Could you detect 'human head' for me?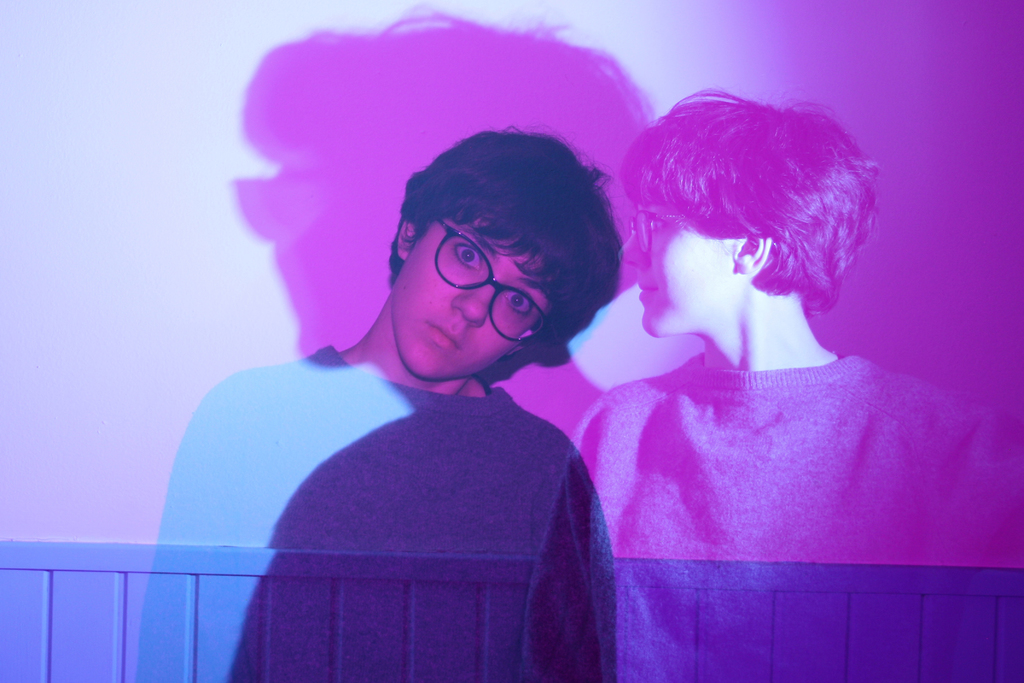
Detection result: {"x1": 378, "y1": 129, "x2": 635, "y2": 379}.
